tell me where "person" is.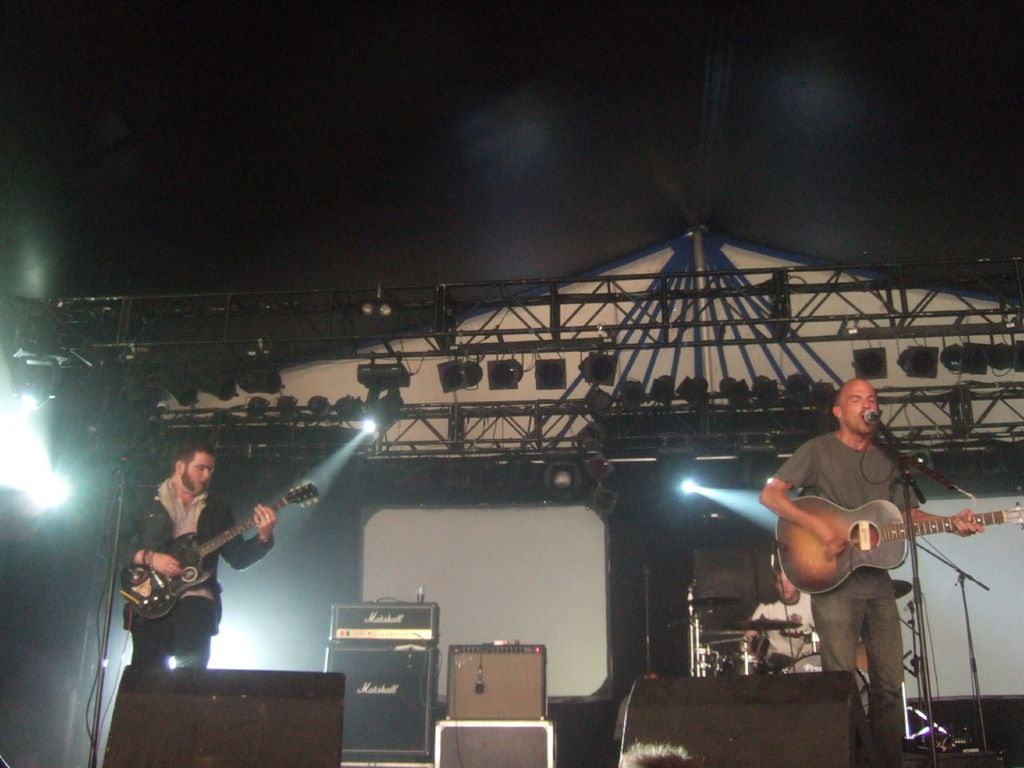
"person" is at Rect(782, 363, 938, 727).
